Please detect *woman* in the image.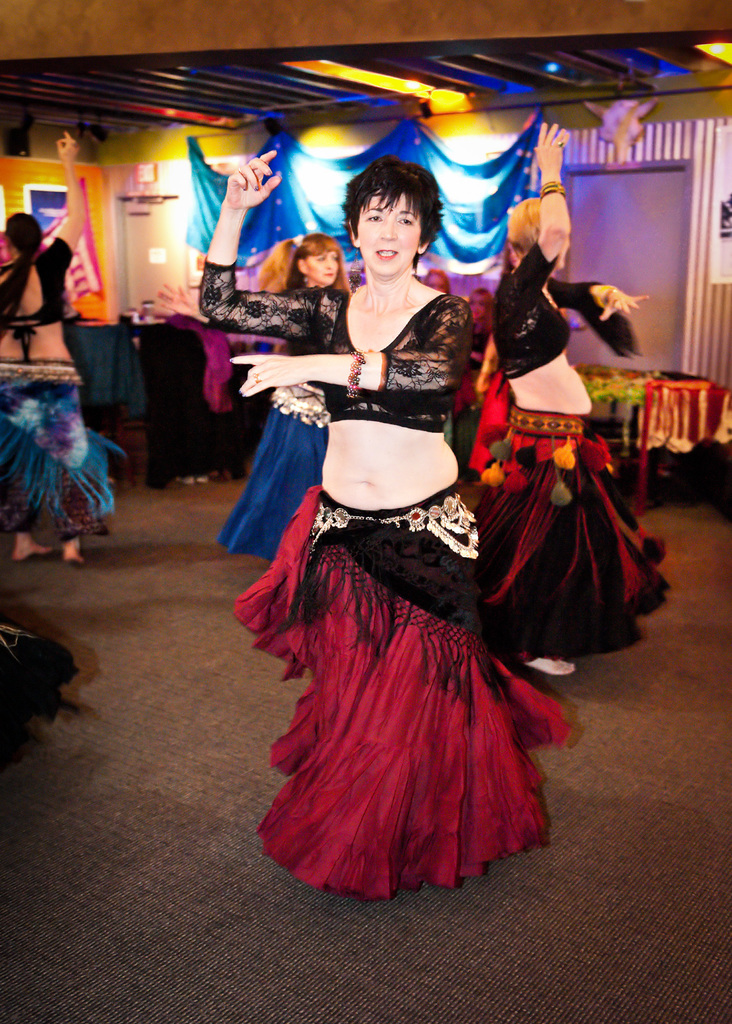
x1=211 y1=225 x2=362 y2=567.
